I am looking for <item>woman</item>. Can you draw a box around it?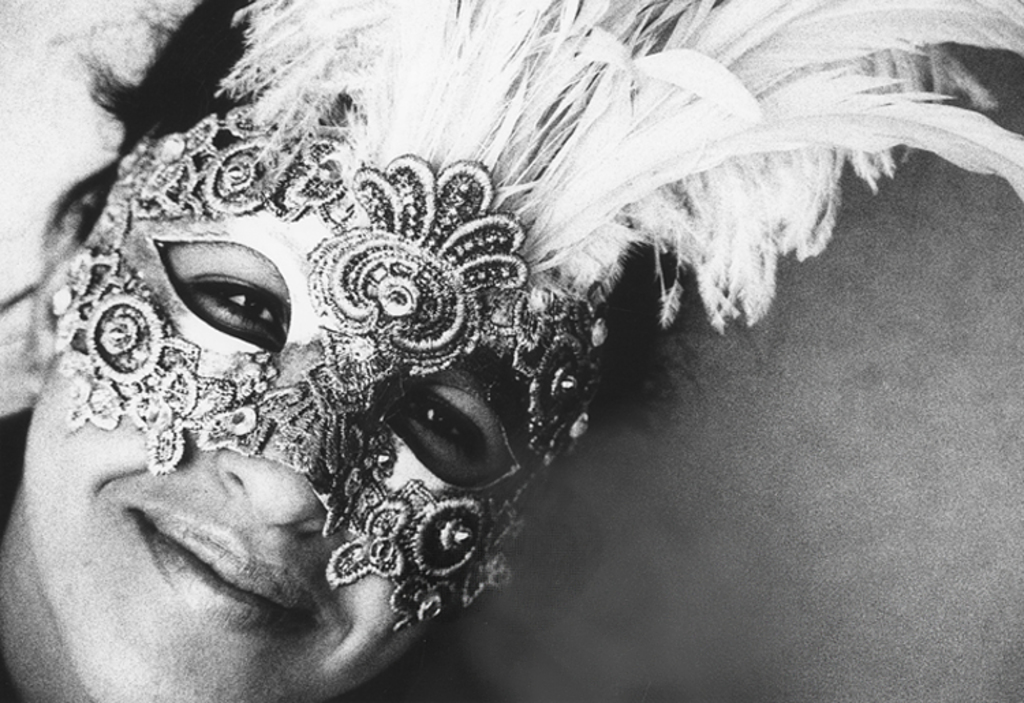
Sure, the bounding box is BBox(0, 0, 965, 685).
